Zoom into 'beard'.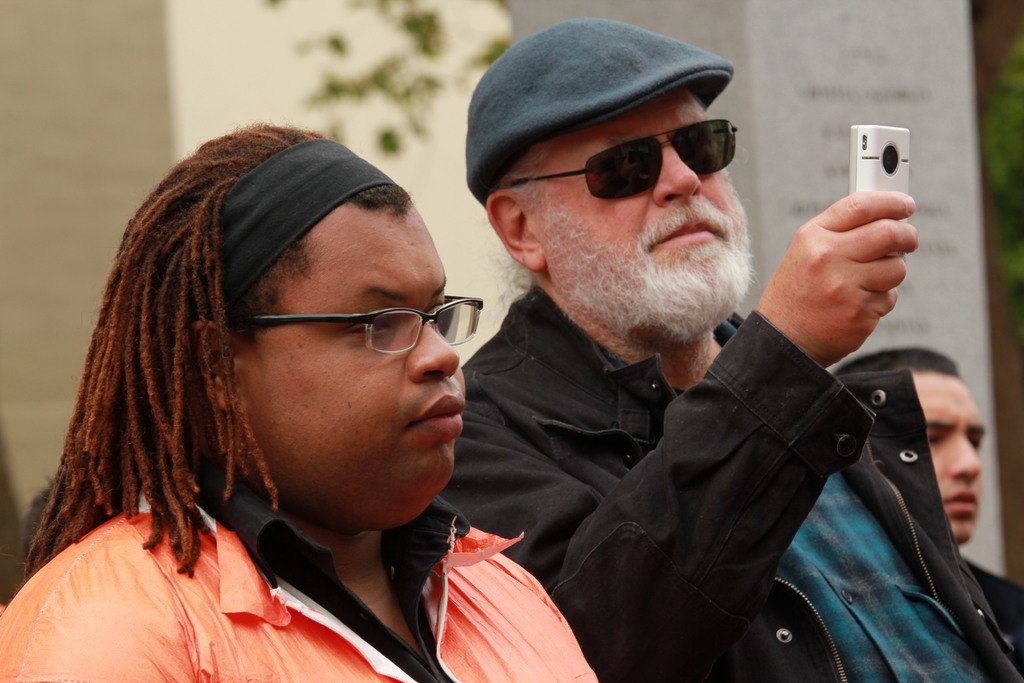
Zoom target: Rect(521, 154, 748, 348).
